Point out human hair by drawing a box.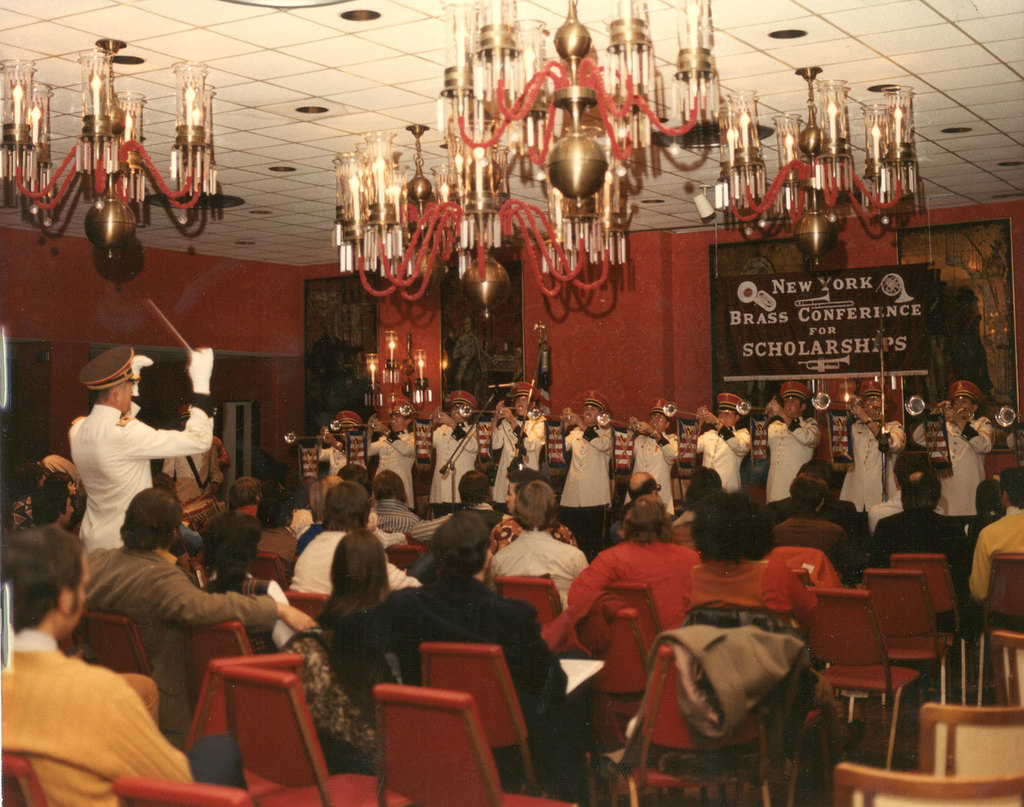
x1=663, y1=412, x2=667, y2=426.
